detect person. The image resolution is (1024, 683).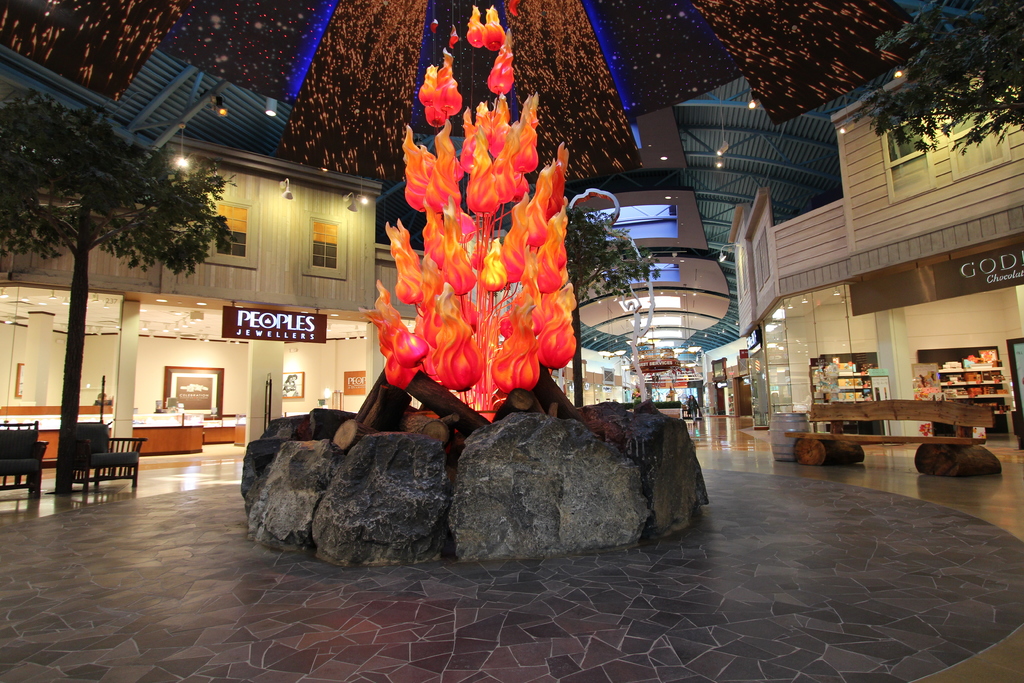
region(284, 373, 300, 395).
